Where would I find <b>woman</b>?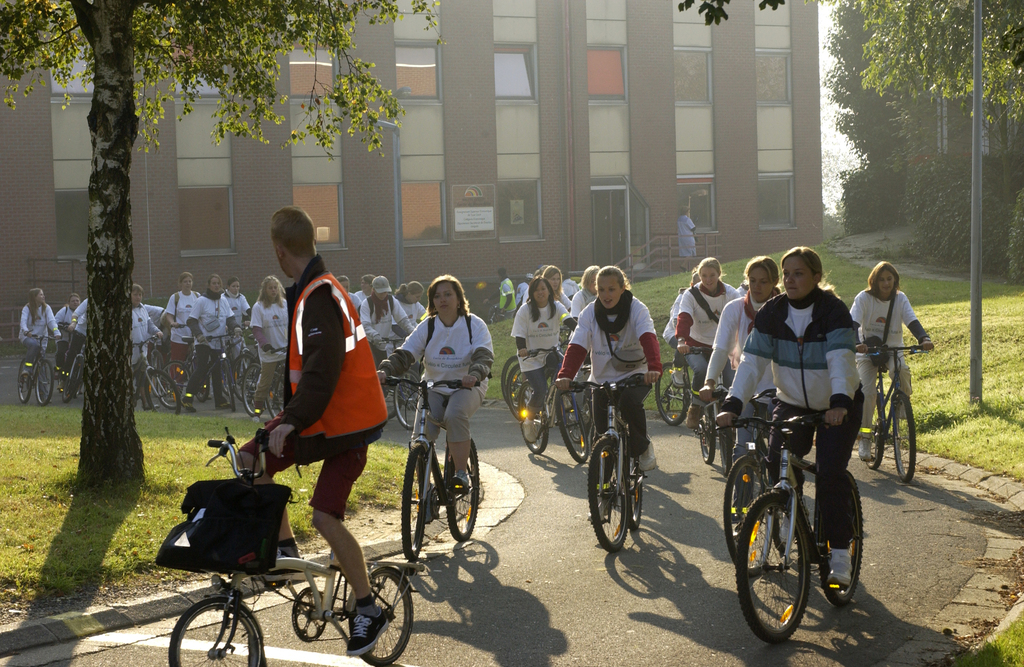
At bbox(397, 277, 488, 566).
